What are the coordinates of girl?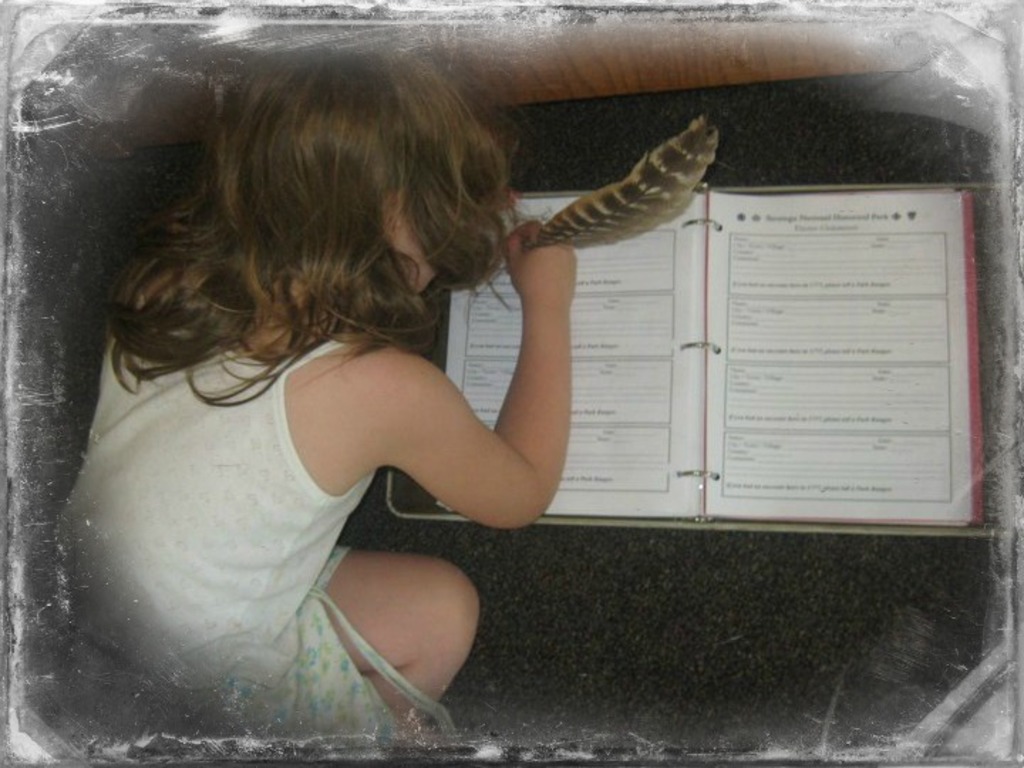
[left=48, top=37, right=580, bottom=740].
